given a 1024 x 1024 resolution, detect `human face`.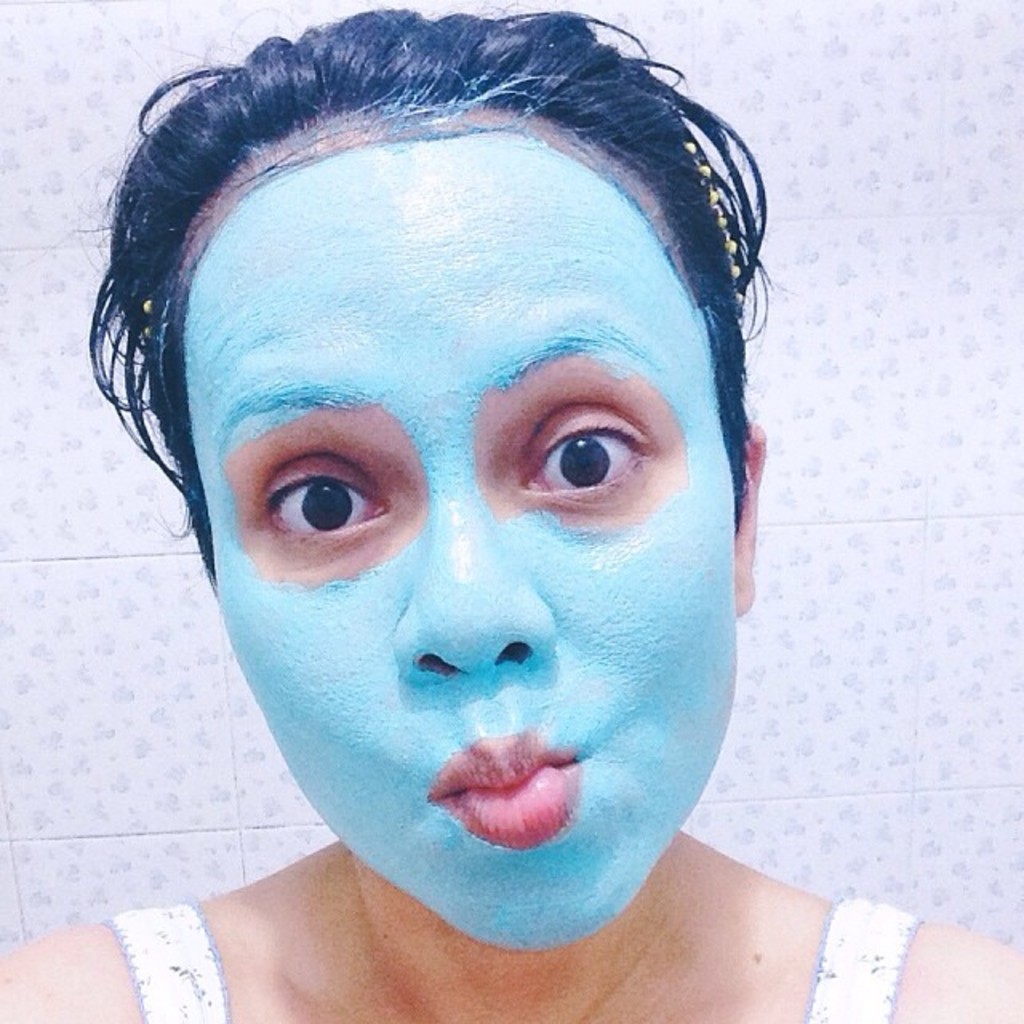
BBox(211, 102, 739, 950).
